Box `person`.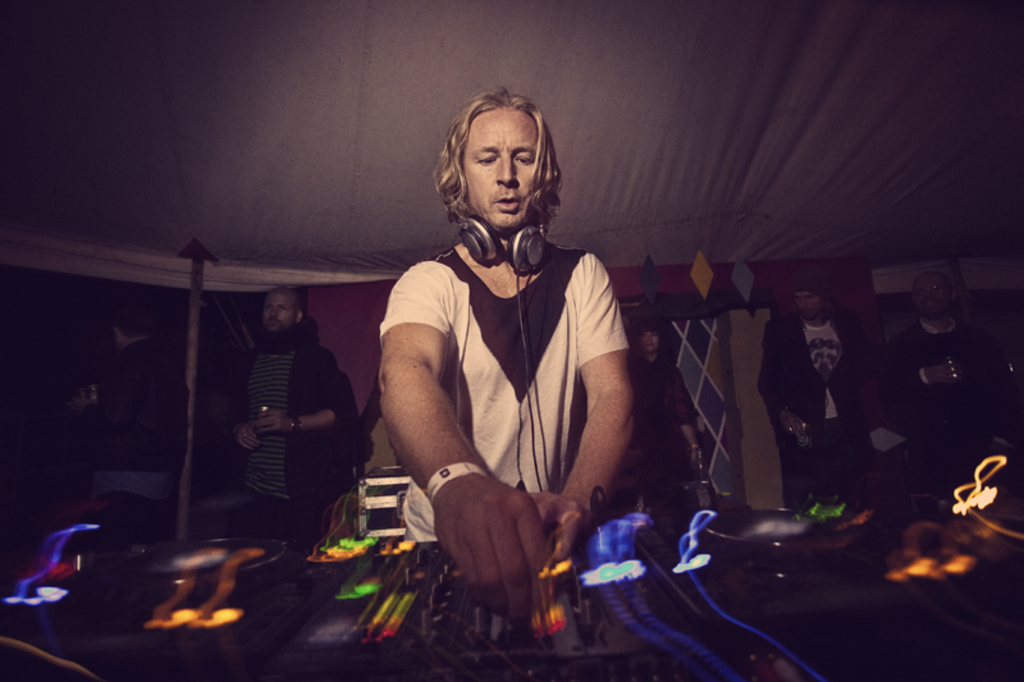
l=367, t=64, r=662, b=650.
